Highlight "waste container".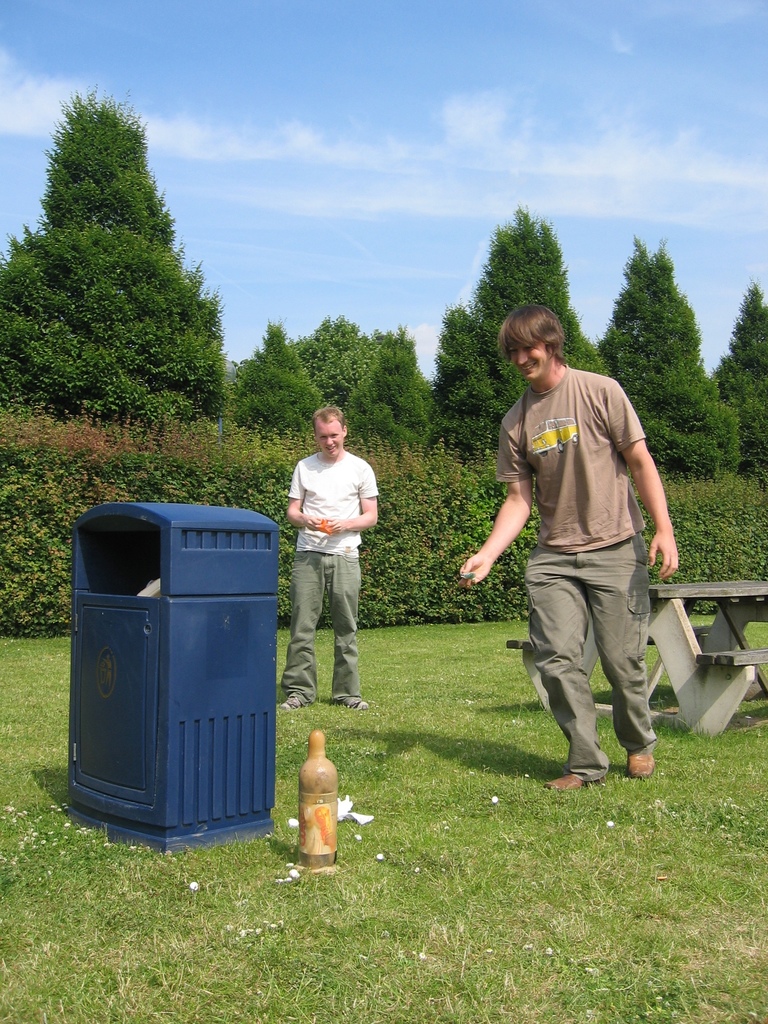
Highlighted region: box(65, 502, 279, 854).
